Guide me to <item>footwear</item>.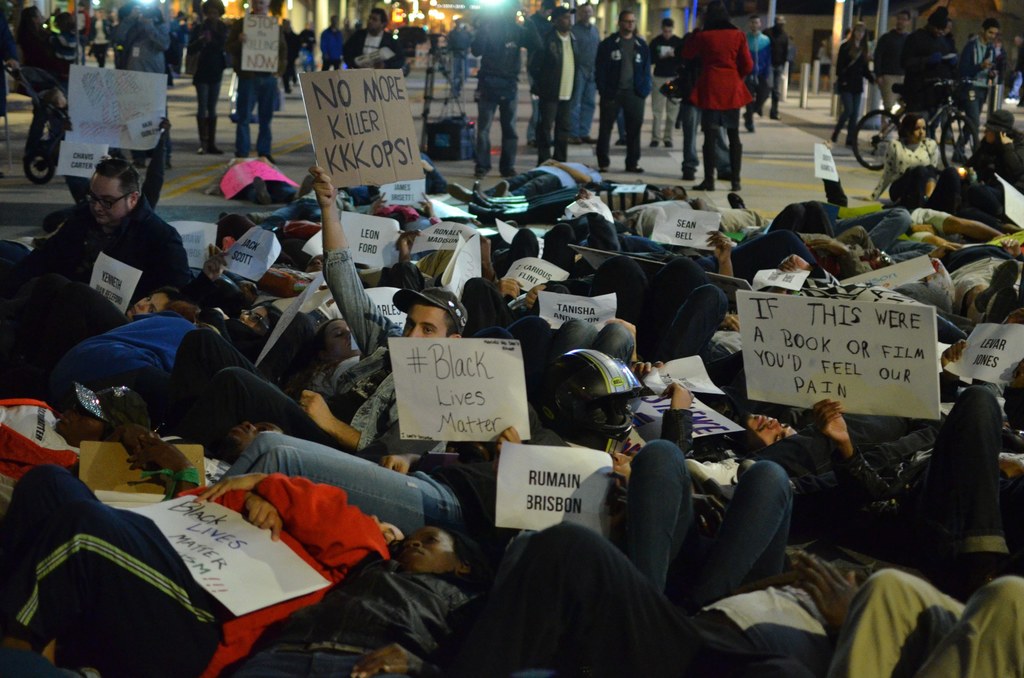
Guidance: 614:134:627:145.
